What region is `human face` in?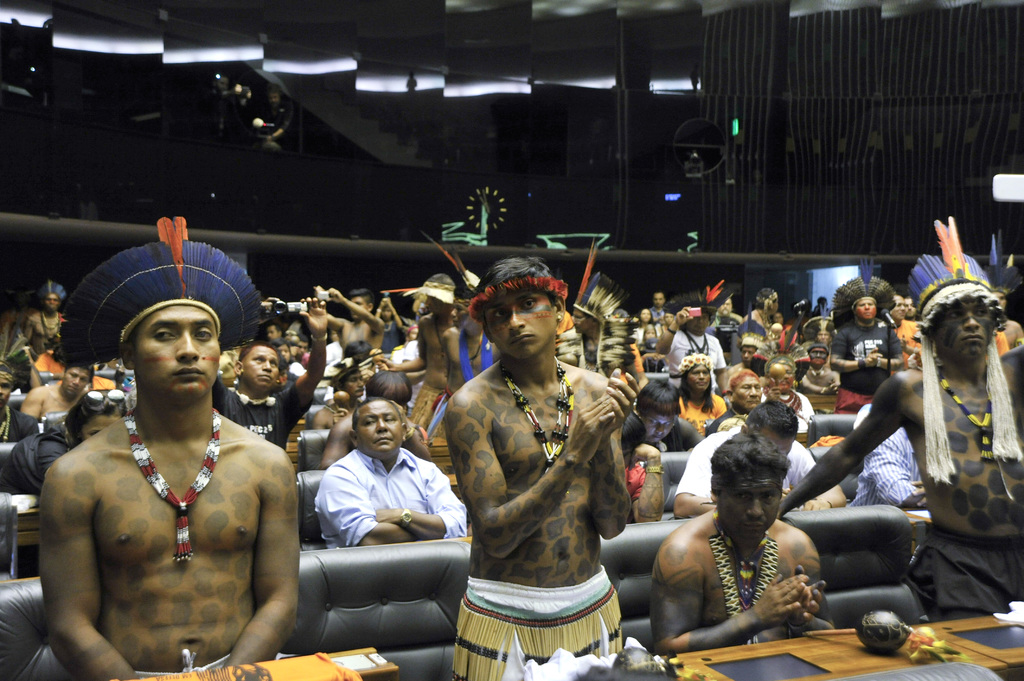
[719,472,781,540].
